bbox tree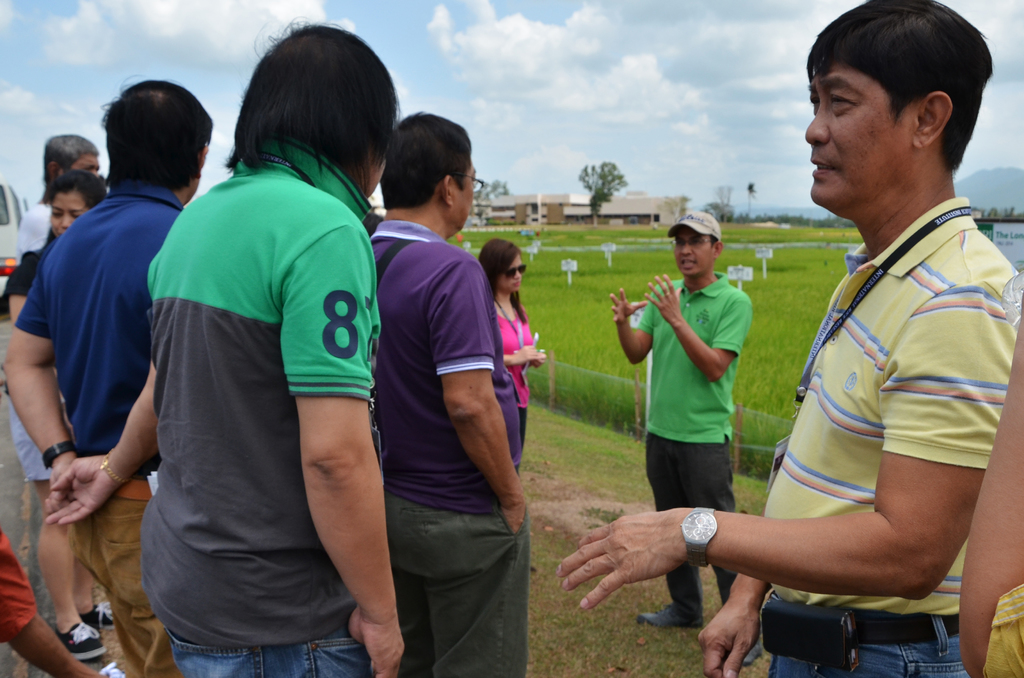
rect(579, 160, 632, 224)
